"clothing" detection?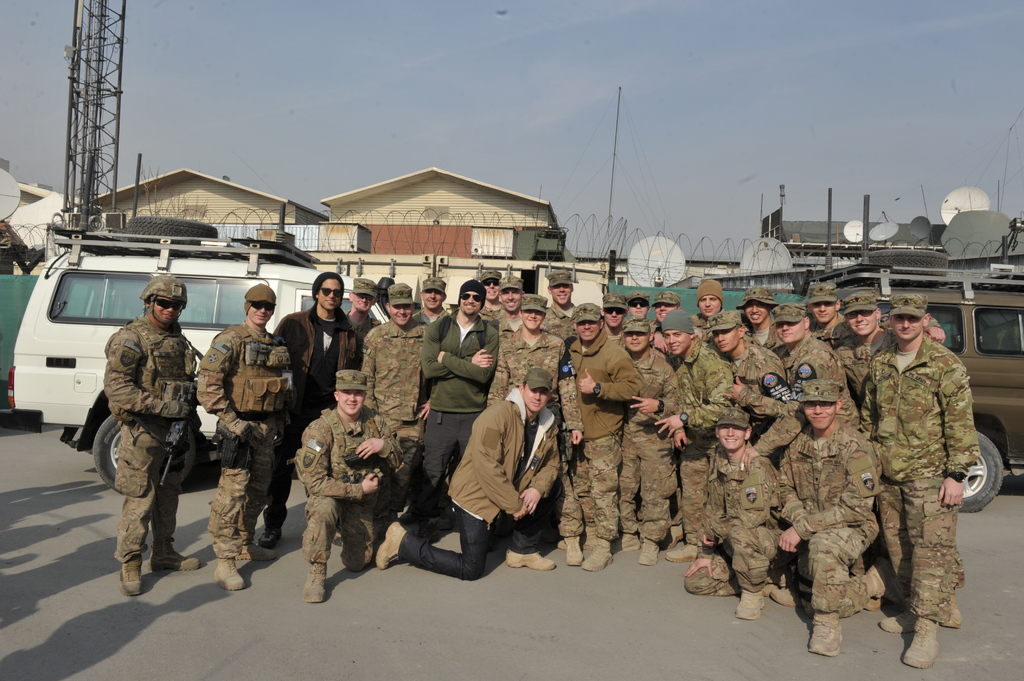
BBox(717, 332, 804, 592)
